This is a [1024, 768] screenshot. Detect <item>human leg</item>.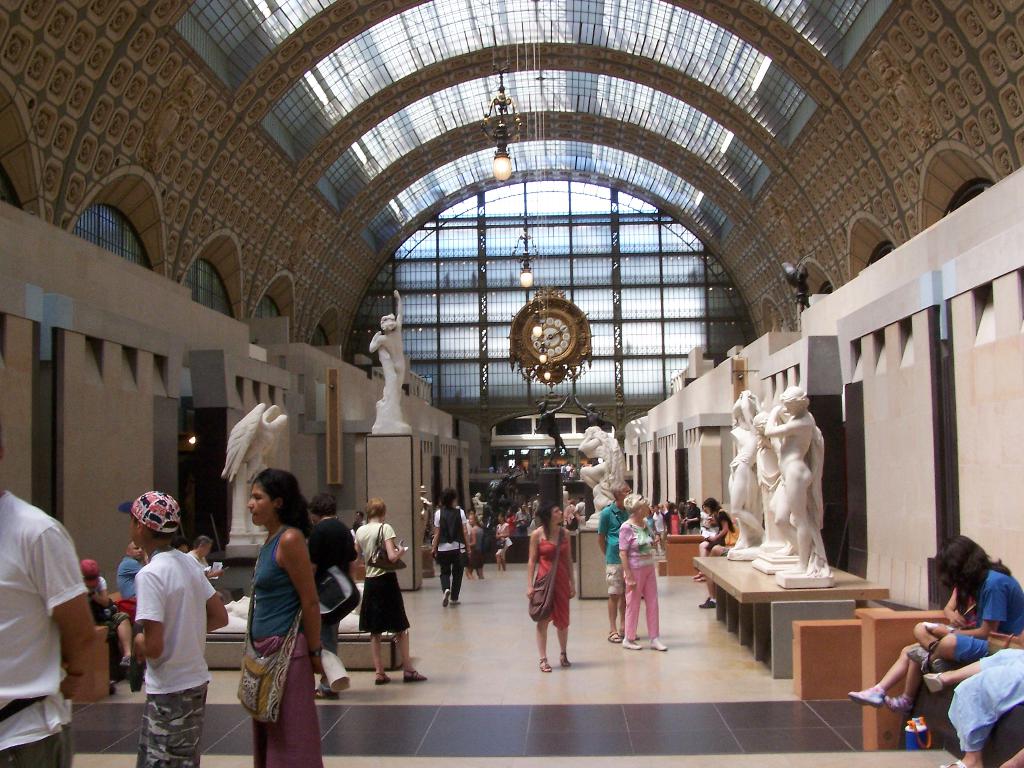
rect(941, 745, 978, 767).
